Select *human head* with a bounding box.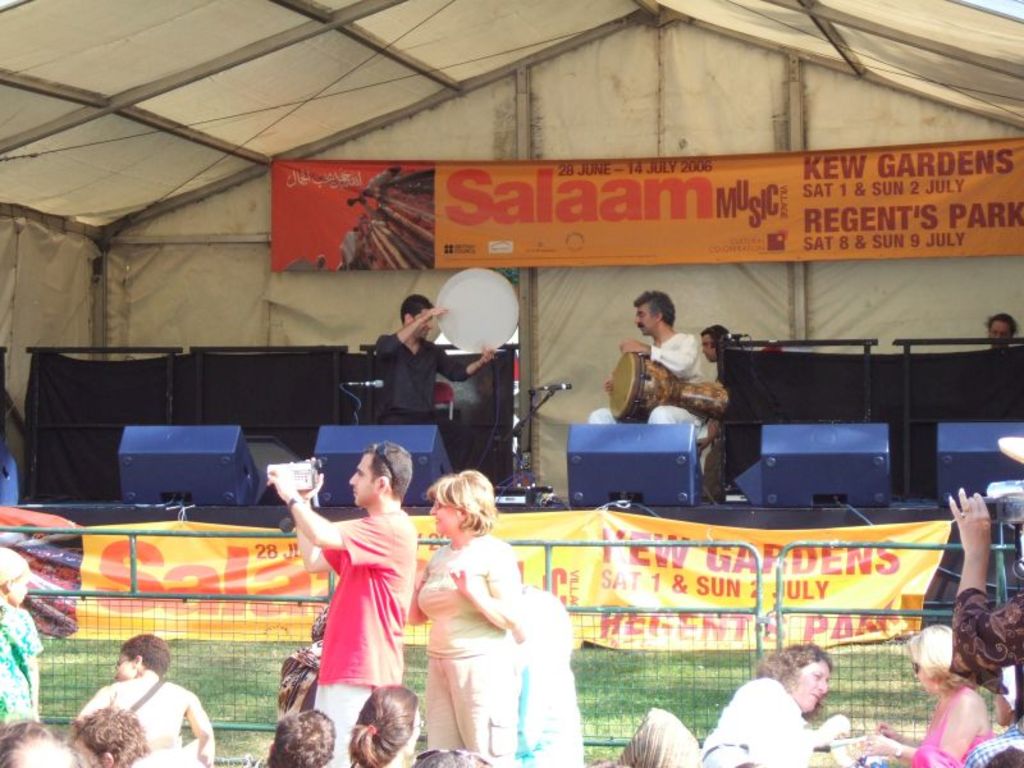
[0,547,28,604].
